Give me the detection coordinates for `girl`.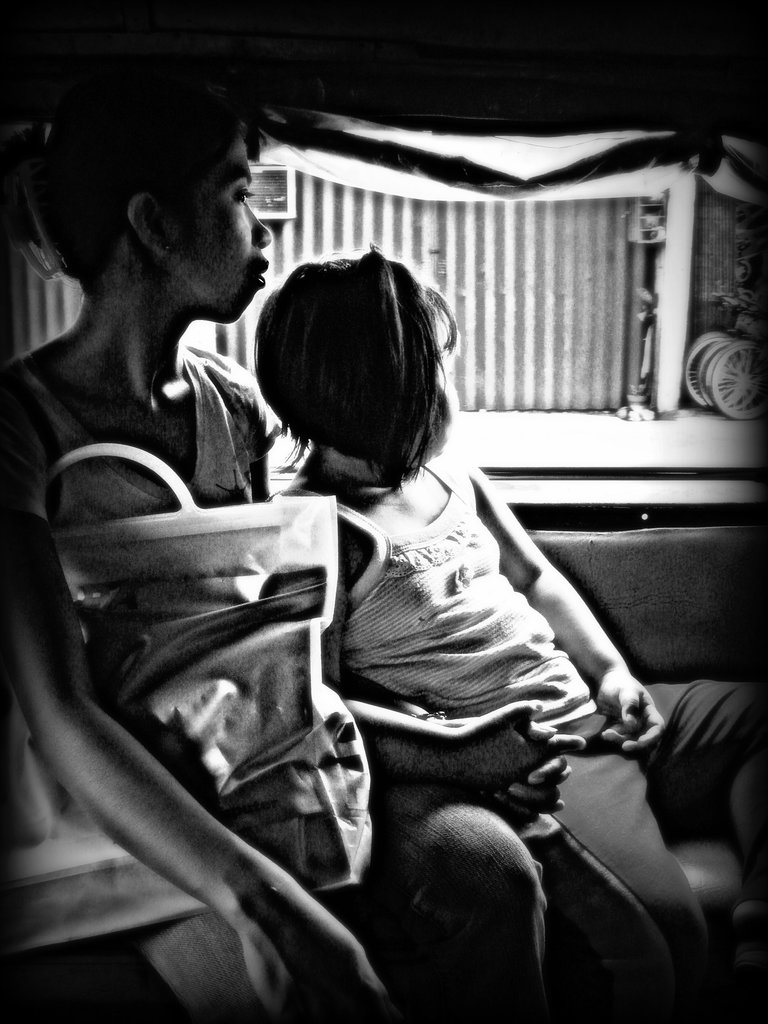
box(253, 238, 767, 1023).
